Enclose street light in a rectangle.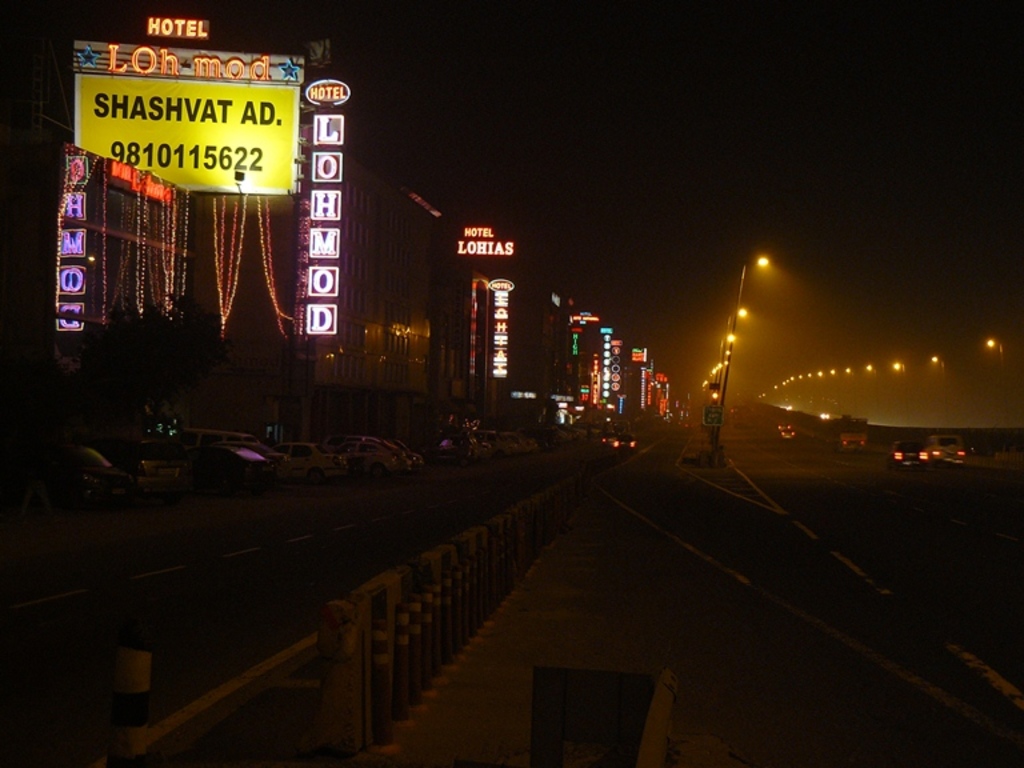
crop(705, 245, 817, 463).
